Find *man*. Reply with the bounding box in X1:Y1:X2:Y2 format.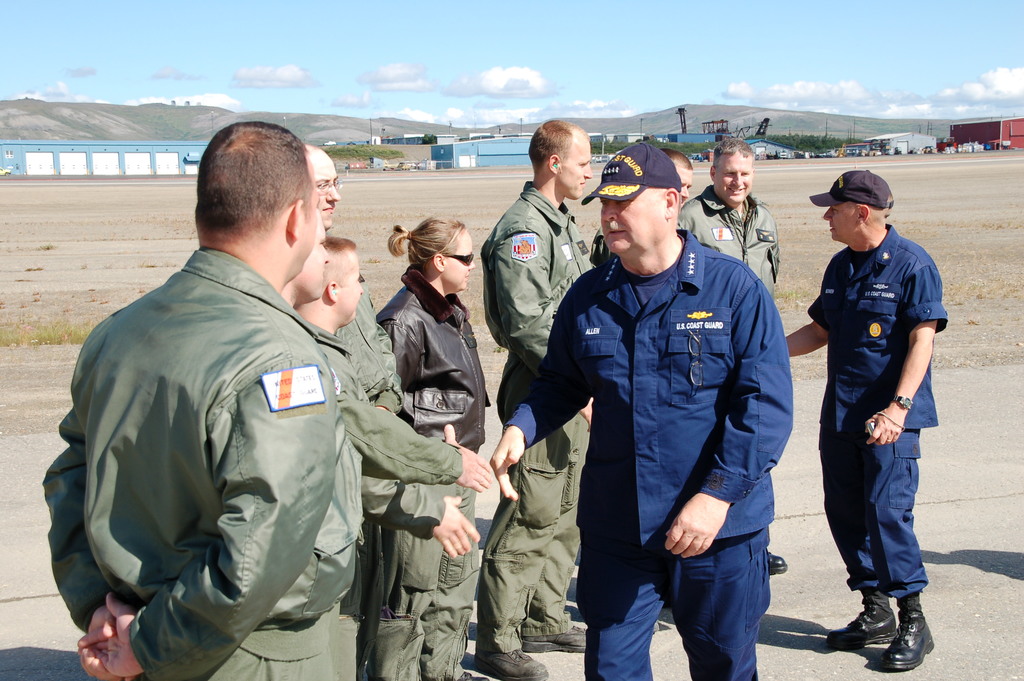
678:141:789:578.
